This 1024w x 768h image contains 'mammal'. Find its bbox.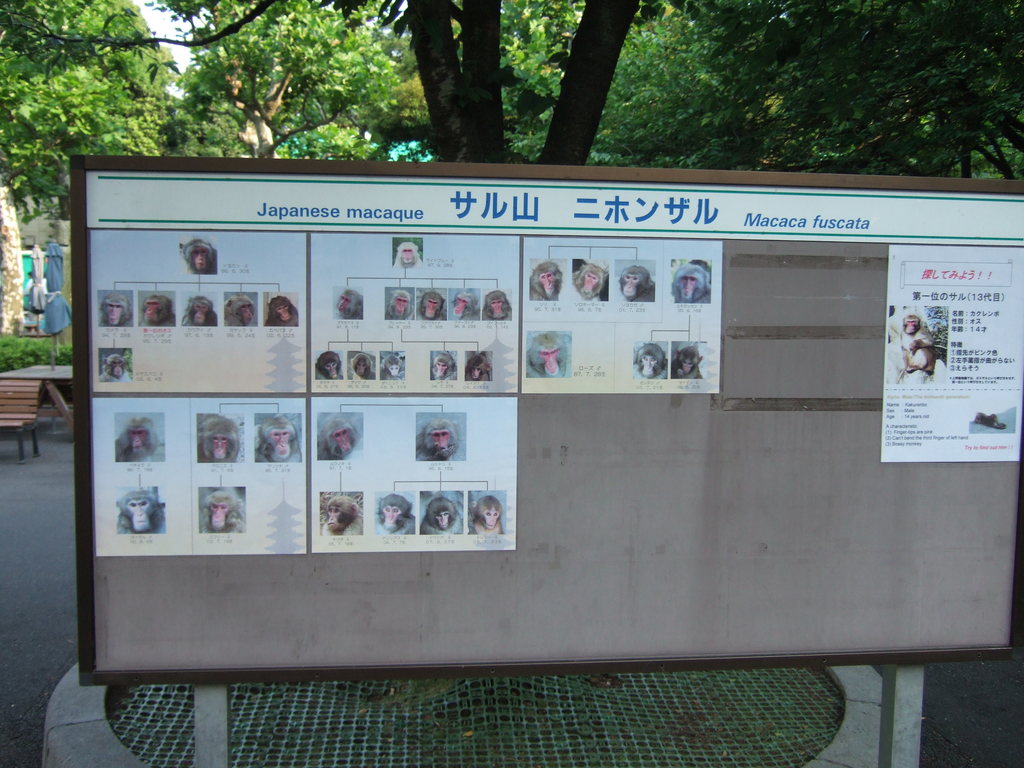
[198,413,242,463].
